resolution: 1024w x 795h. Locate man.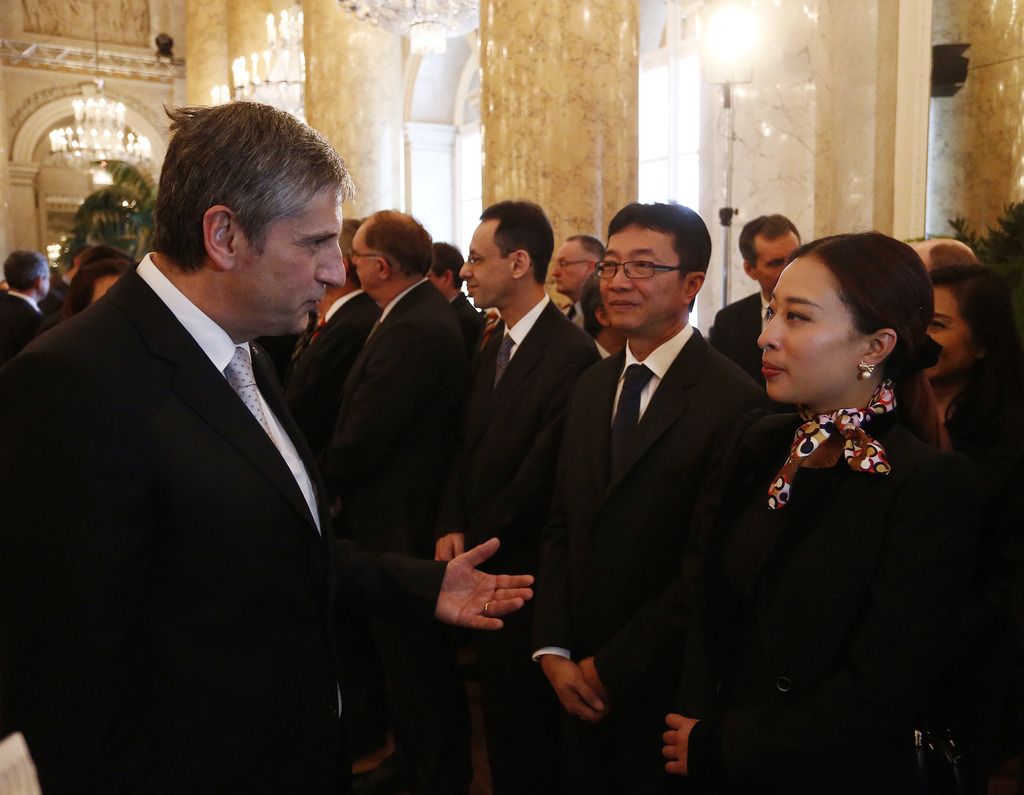
bbox(303, 181, 490, 494).
